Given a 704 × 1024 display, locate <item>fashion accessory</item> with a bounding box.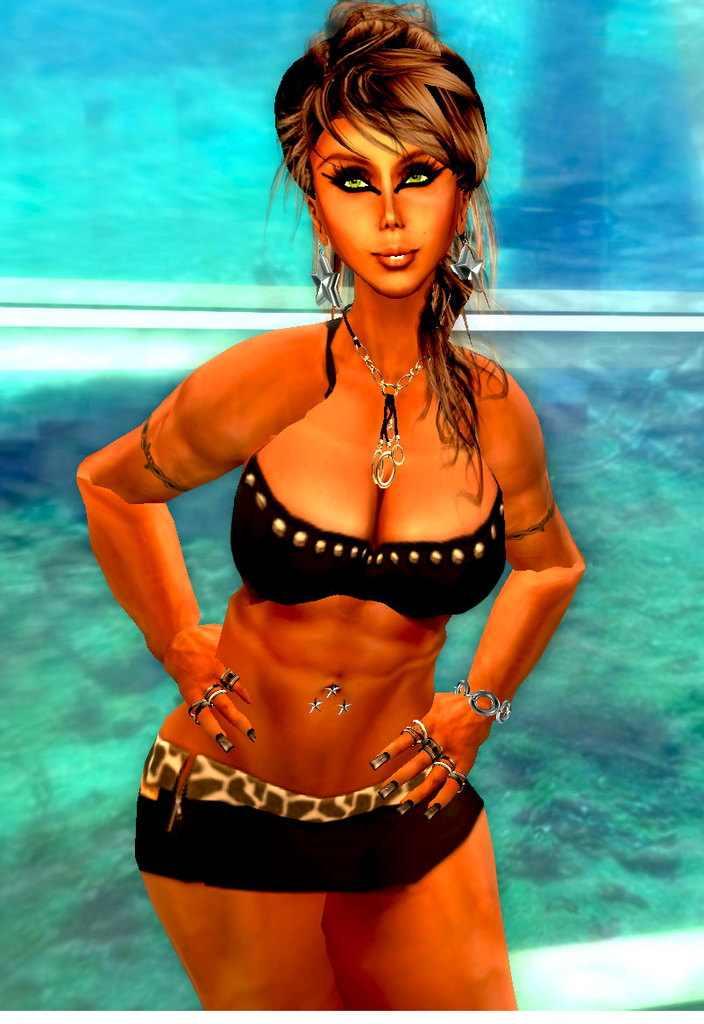
Located: detection(449, 771, 463, 786).
